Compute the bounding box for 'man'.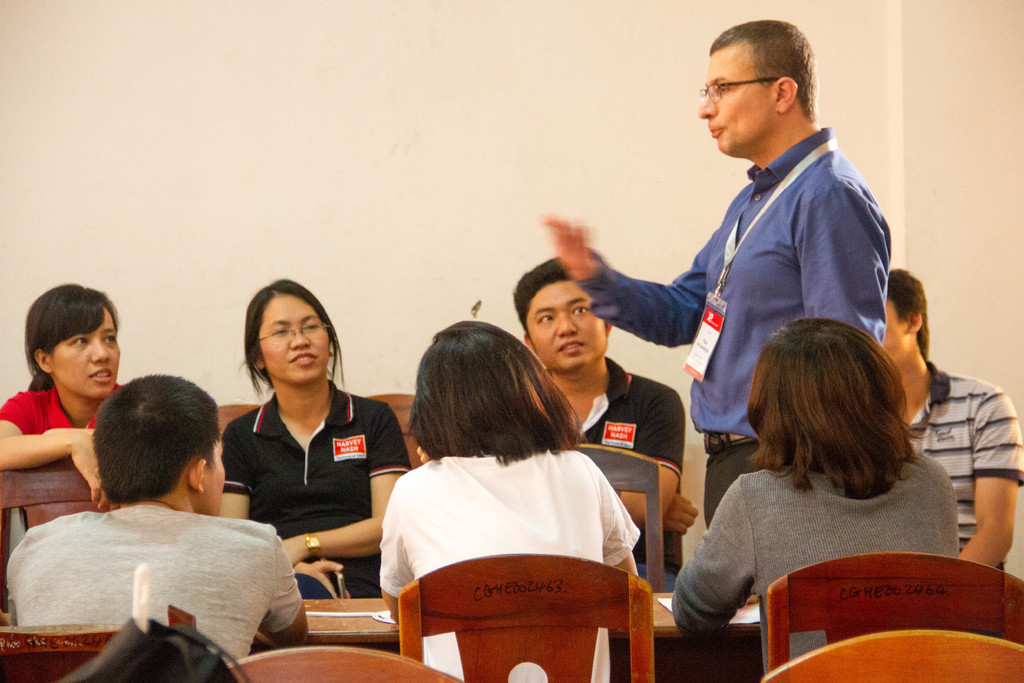
rect(536, 16, 892, 528).
